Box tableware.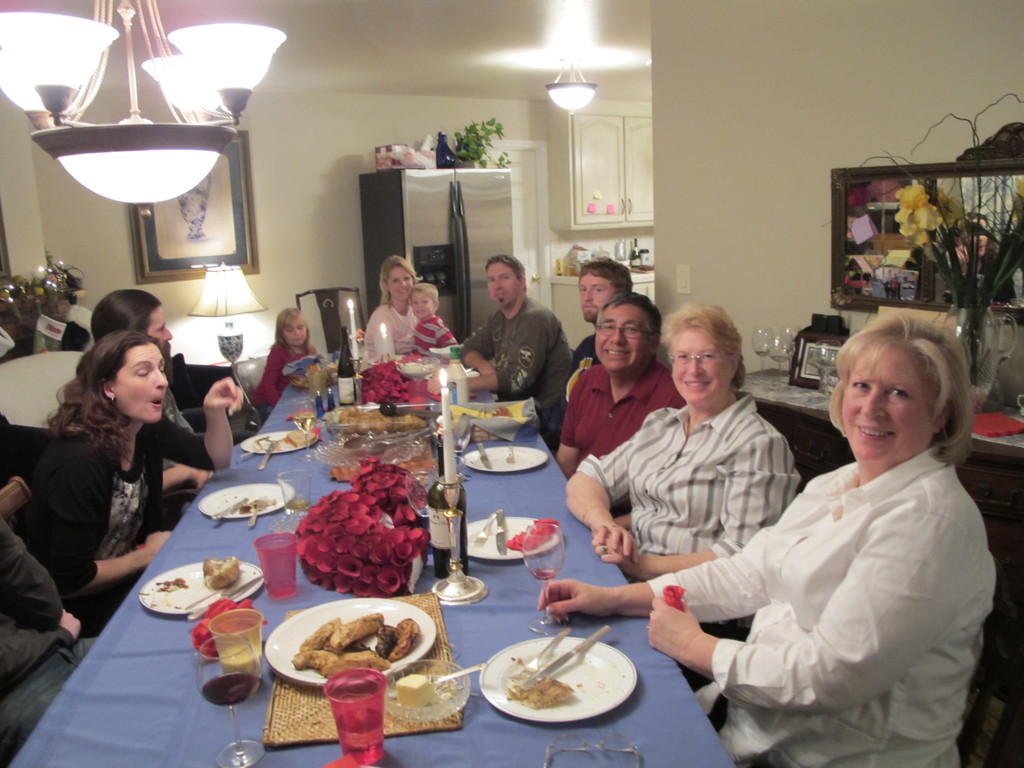
282 471 316 511.
